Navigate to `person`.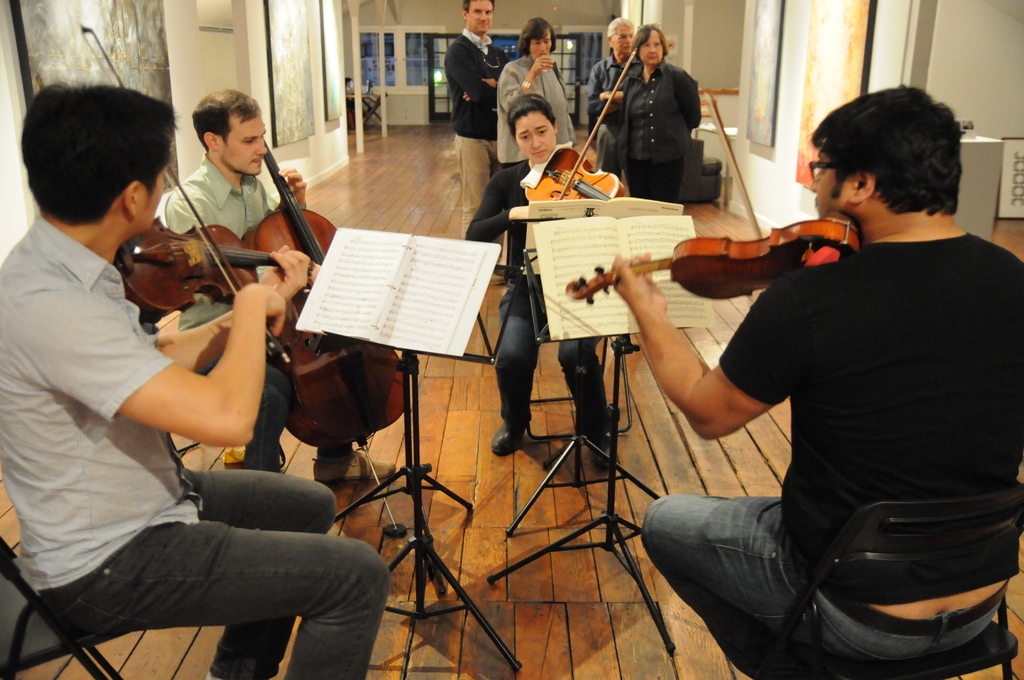
Navigation target: <box>158,93,399,491</box>.
